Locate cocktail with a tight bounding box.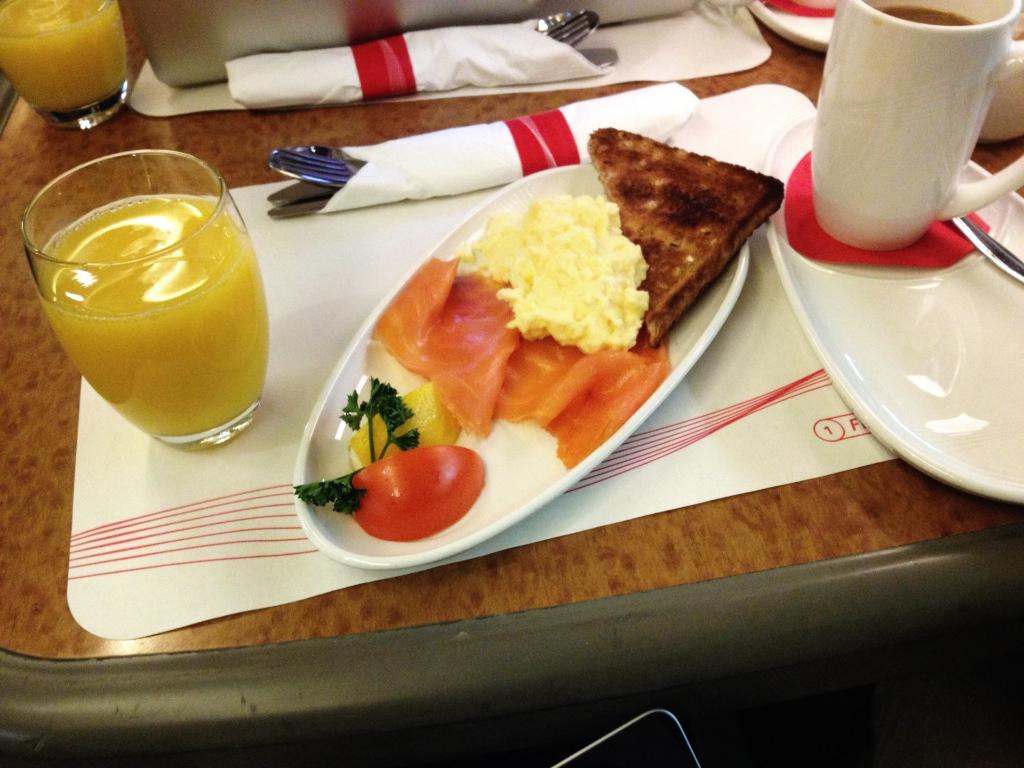
[0, 0, 127, 127].
